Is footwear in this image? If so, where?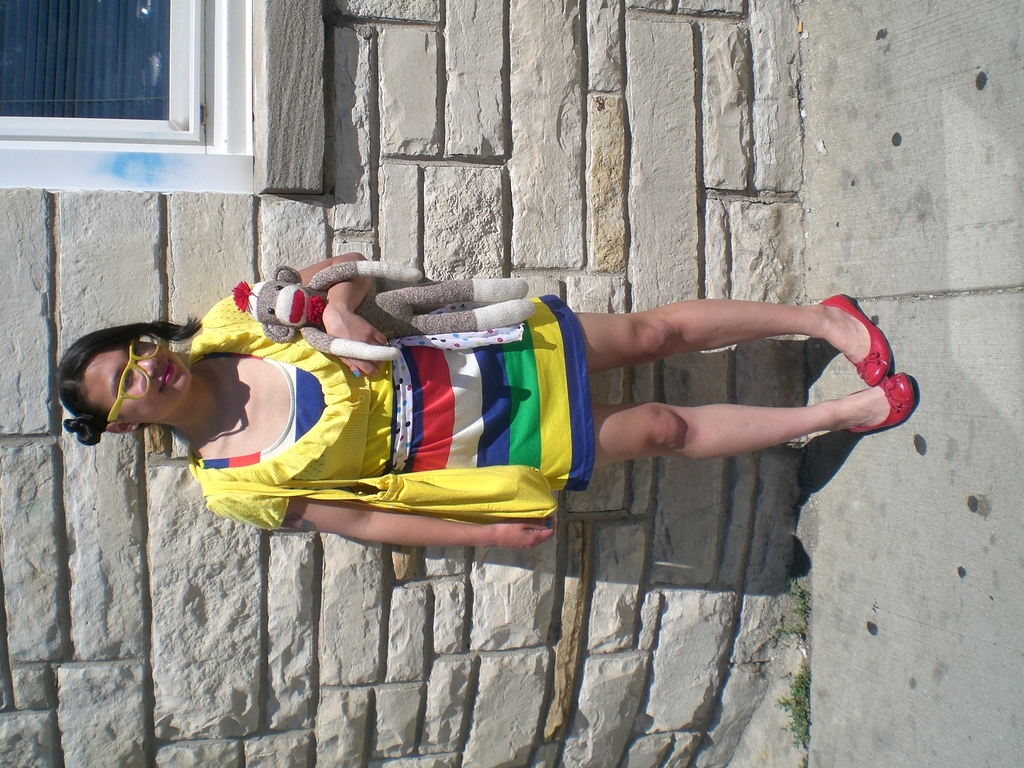
Yes, at <region>842, 285, 895, 391</region>.
